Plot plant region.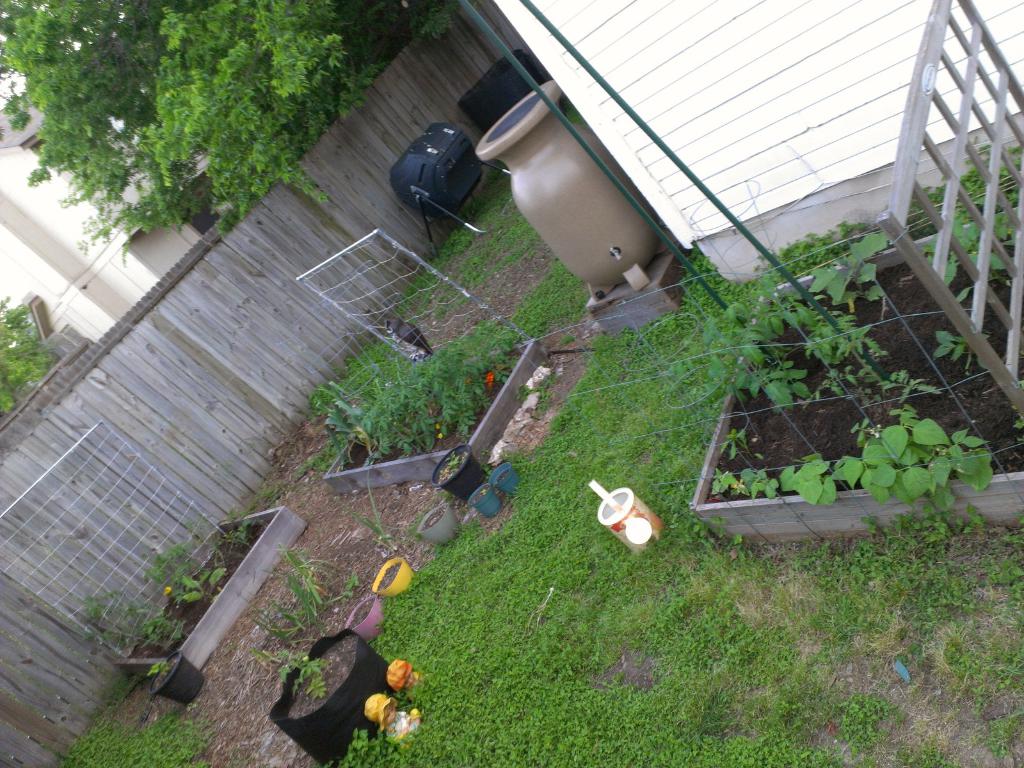
Plotted at detection(750, 348, 808, 410).
